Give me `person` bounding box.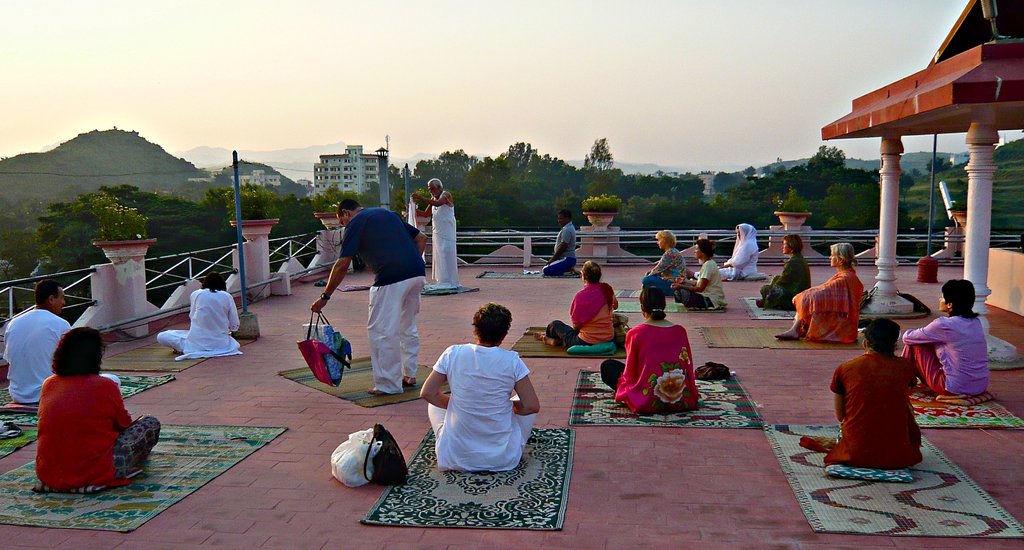
(155, 271, 241, 358).
